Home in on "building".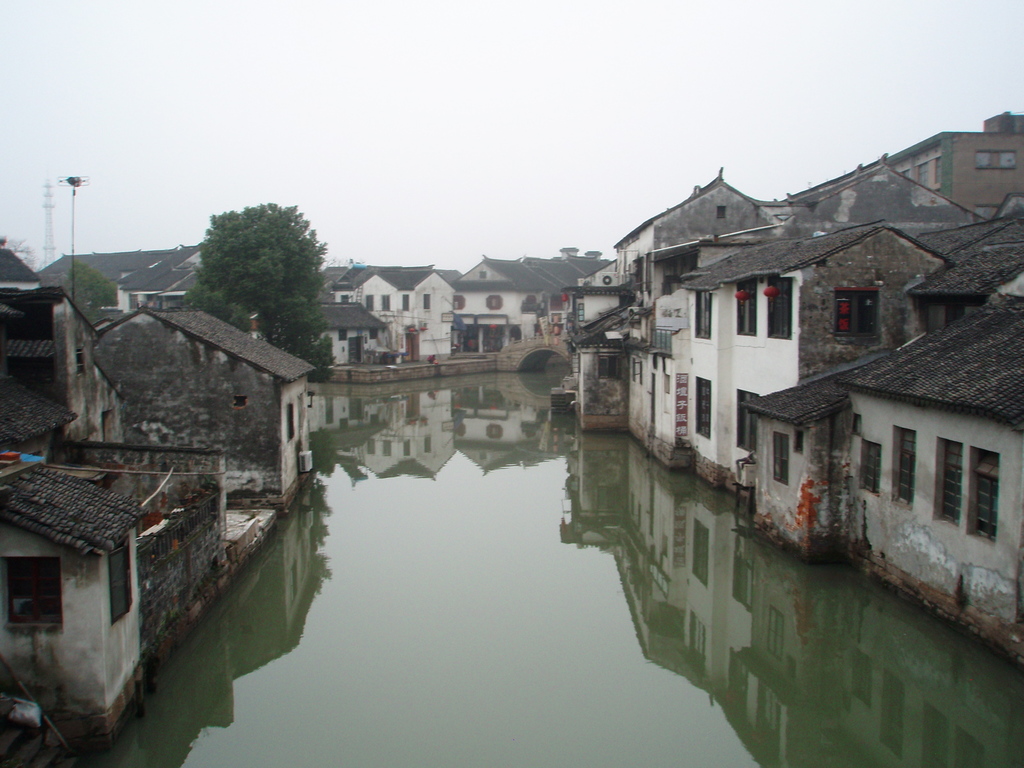
Homed in at [682,218,947,502].
